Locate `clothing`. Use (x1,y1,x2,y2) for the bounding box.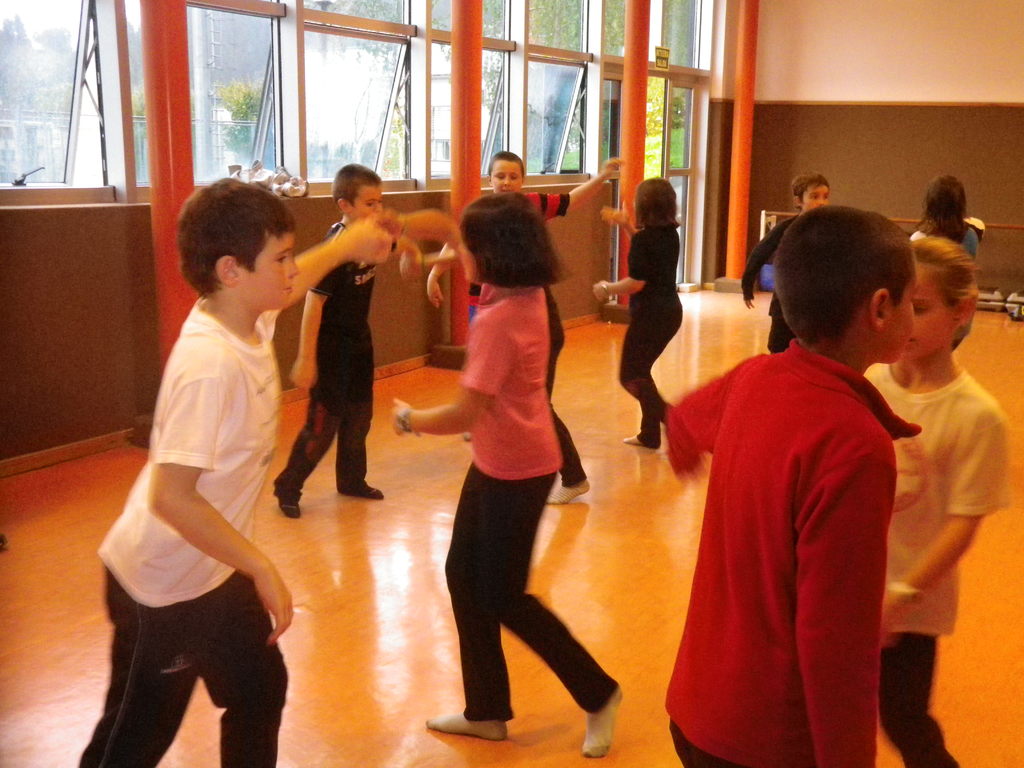
(444,285,618,722).
